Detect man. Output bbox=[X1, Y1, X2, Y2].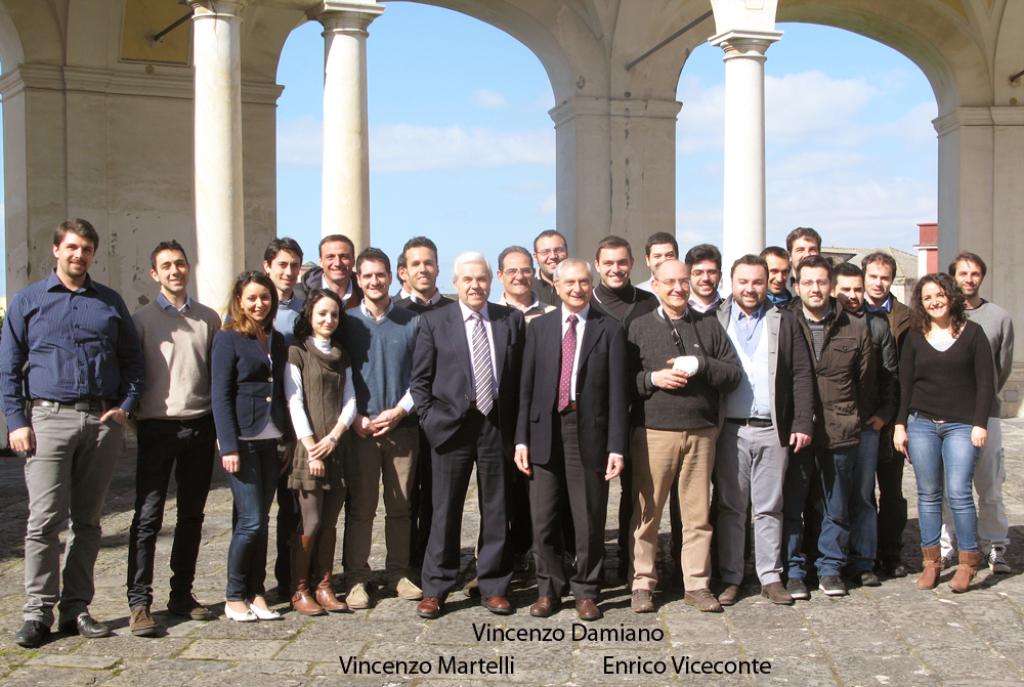
bbox=[117, 240, 219, 637].
